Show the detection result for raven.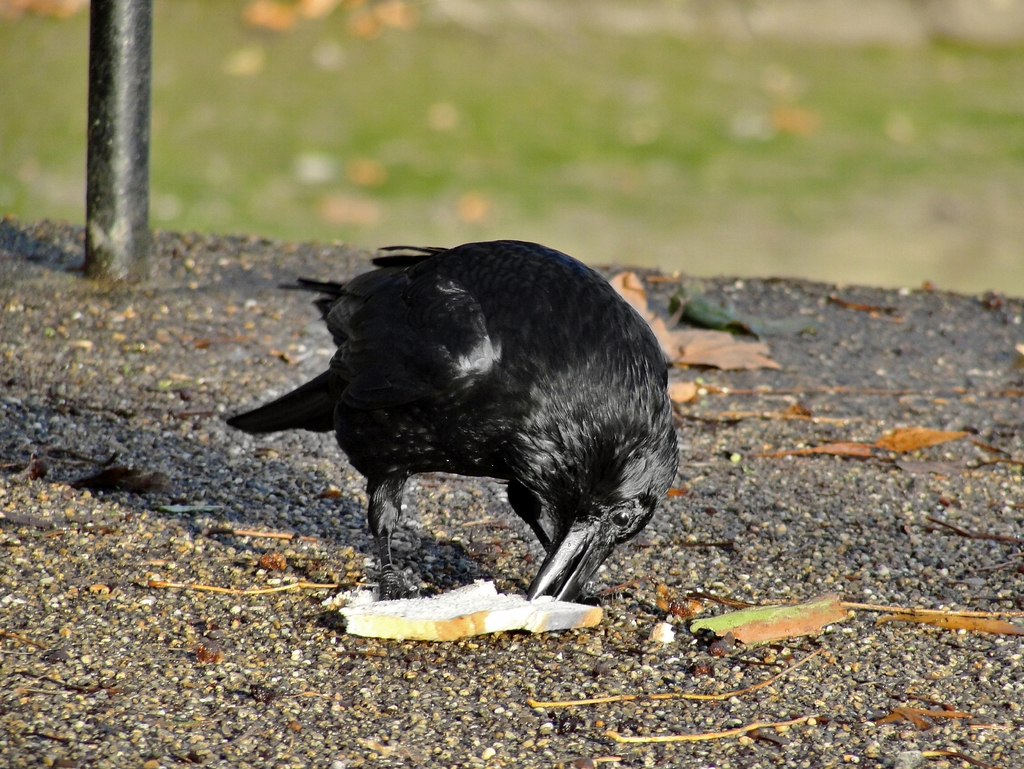
(227, 236, 681, 595).
